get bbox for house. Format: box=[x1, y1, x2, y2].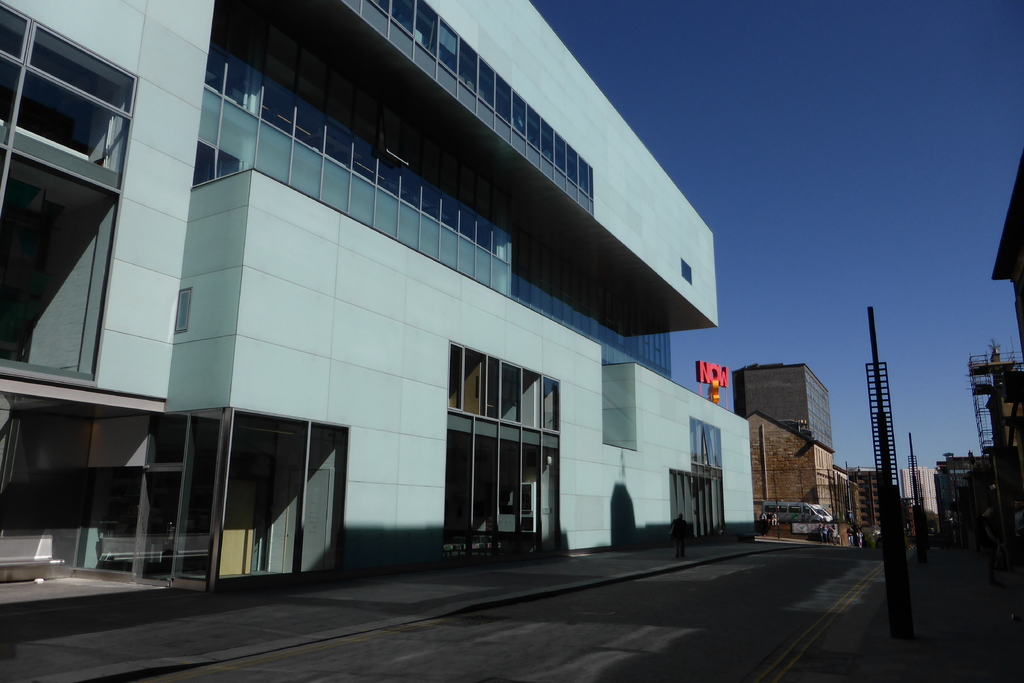
box=[729, 360, 840, 531].
